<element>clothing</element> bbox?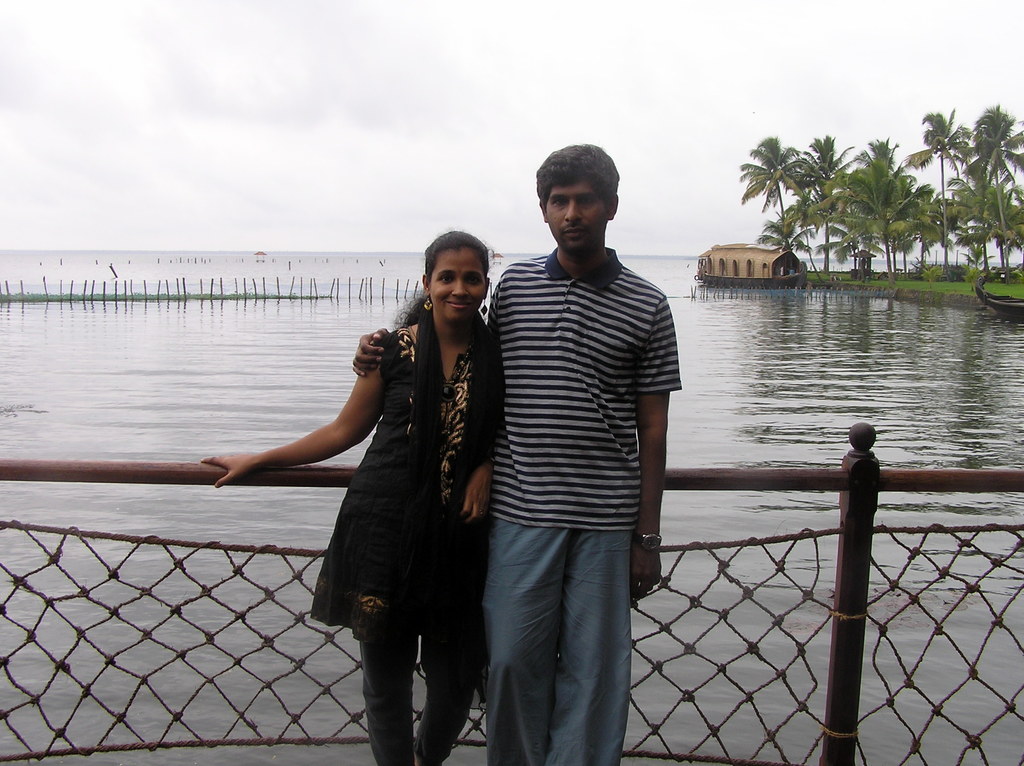
[x1=474, y1=248, x2=685, y2=763]
